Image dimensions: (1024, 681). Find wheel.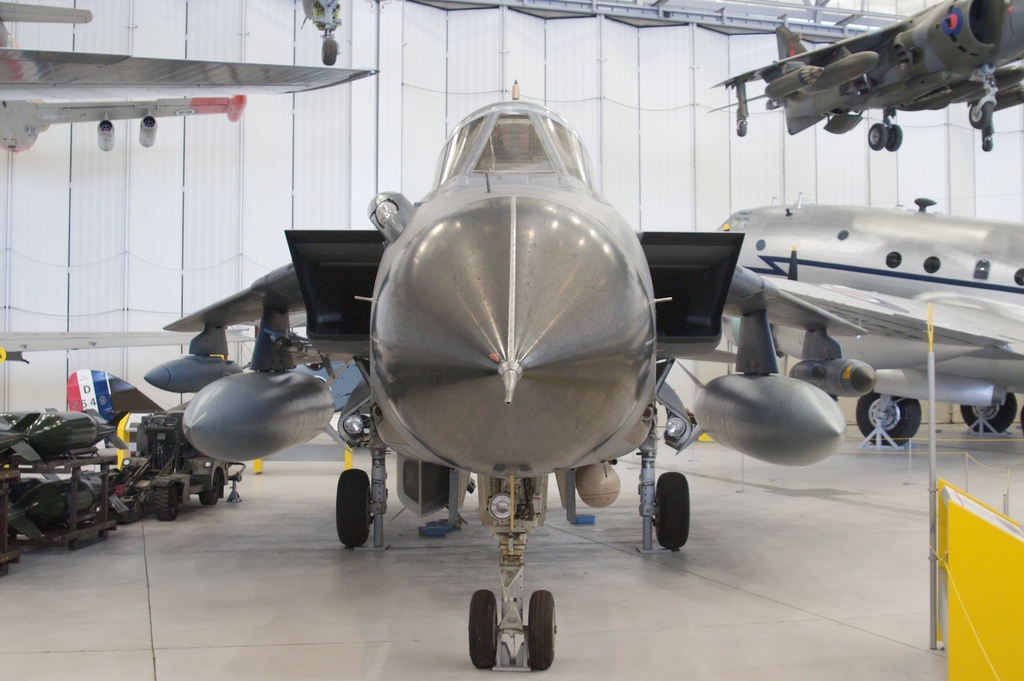
crop(468, 584, 499, 667).
